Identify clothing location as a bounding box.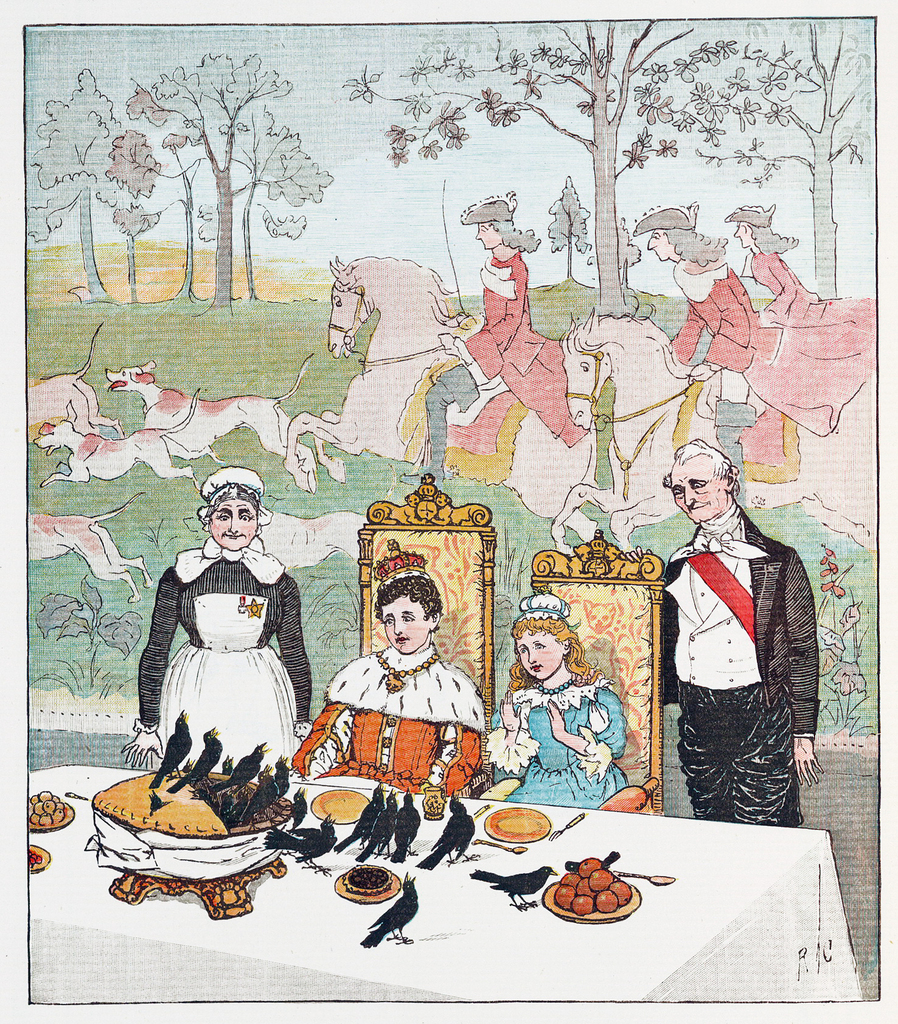
[left=140, top=541, right=323, bottom=767].
